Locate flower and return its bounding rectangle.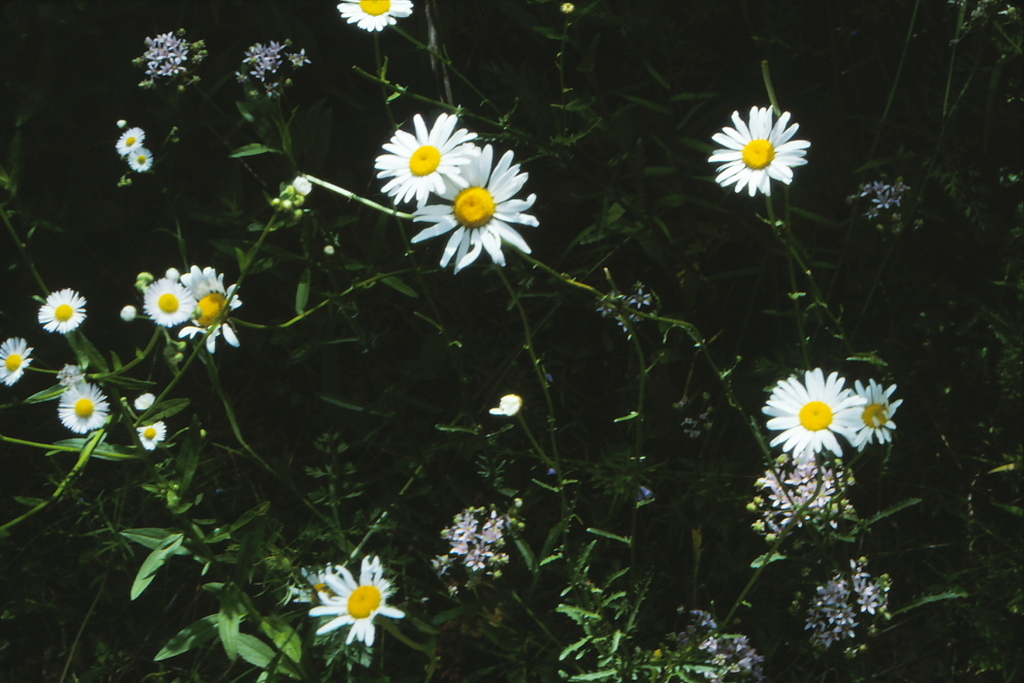
pyautogui.locateOnScreen(706, 97, 816, 198).
